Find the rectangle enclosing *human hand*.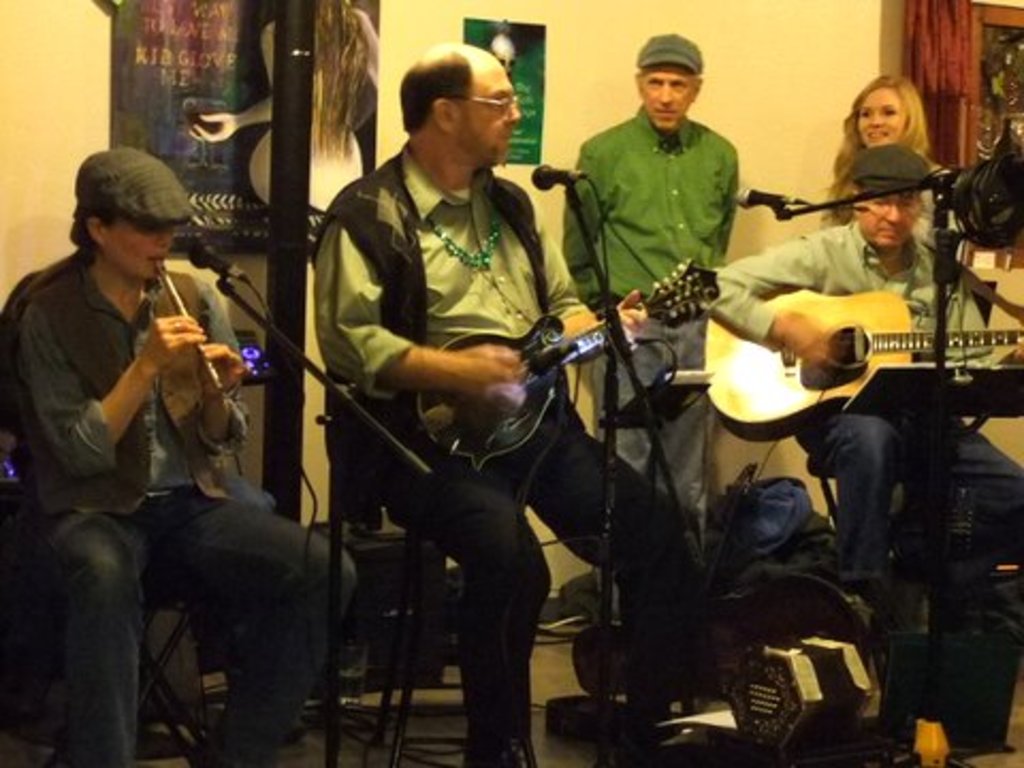
(left=198, top=341, right=247, bottom=403).
